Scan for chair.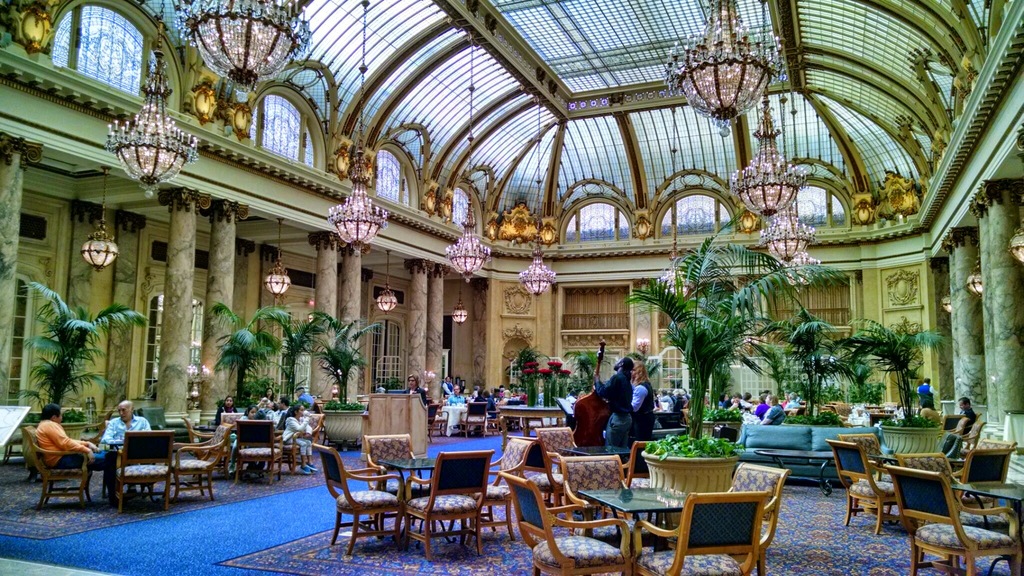
Scan result: select_region(483, 438, 531, 540).
